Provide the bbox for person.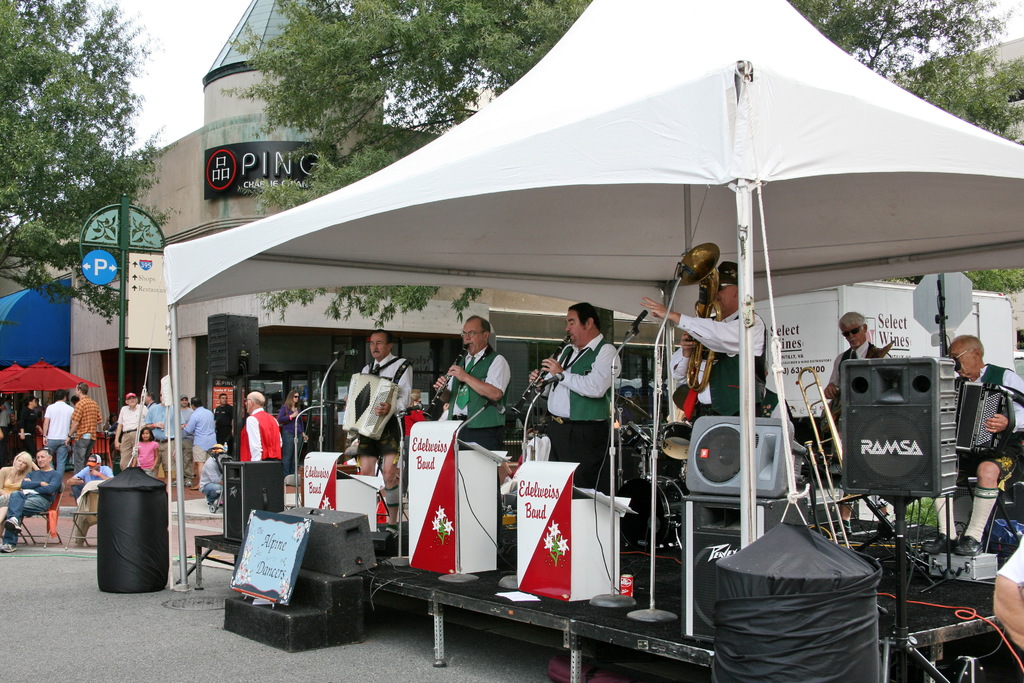
(left=115, top=392, right=146, bottom=465).
